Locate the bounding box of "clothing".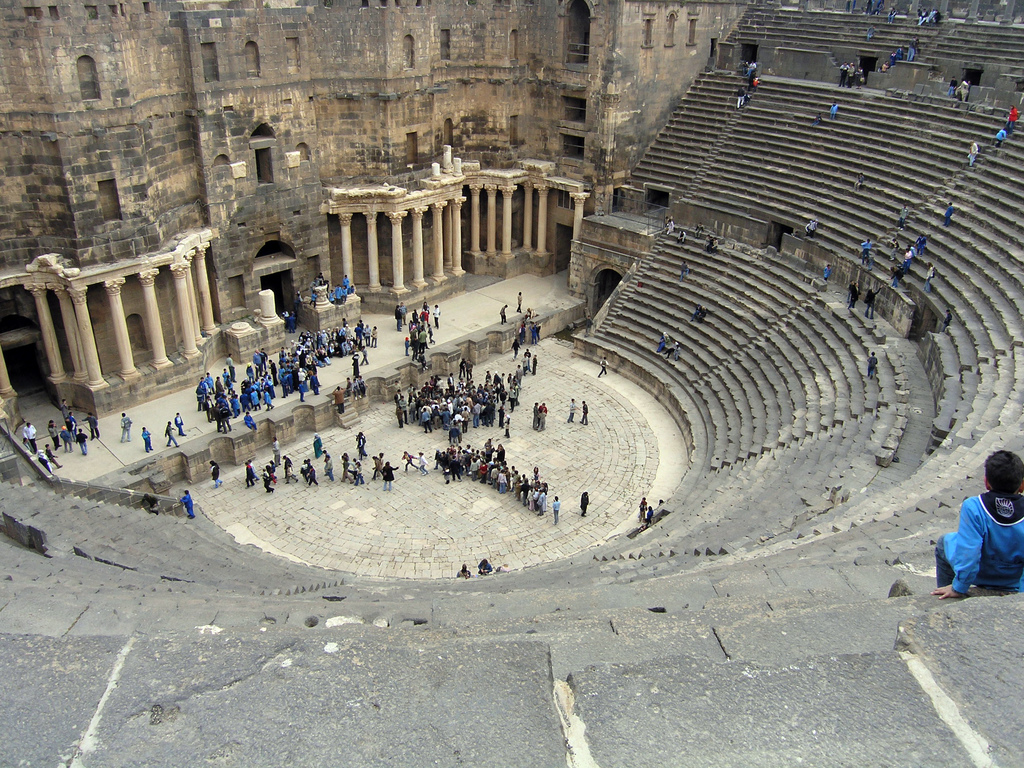
Bounding box: rect(535, 406, 536, 428).
